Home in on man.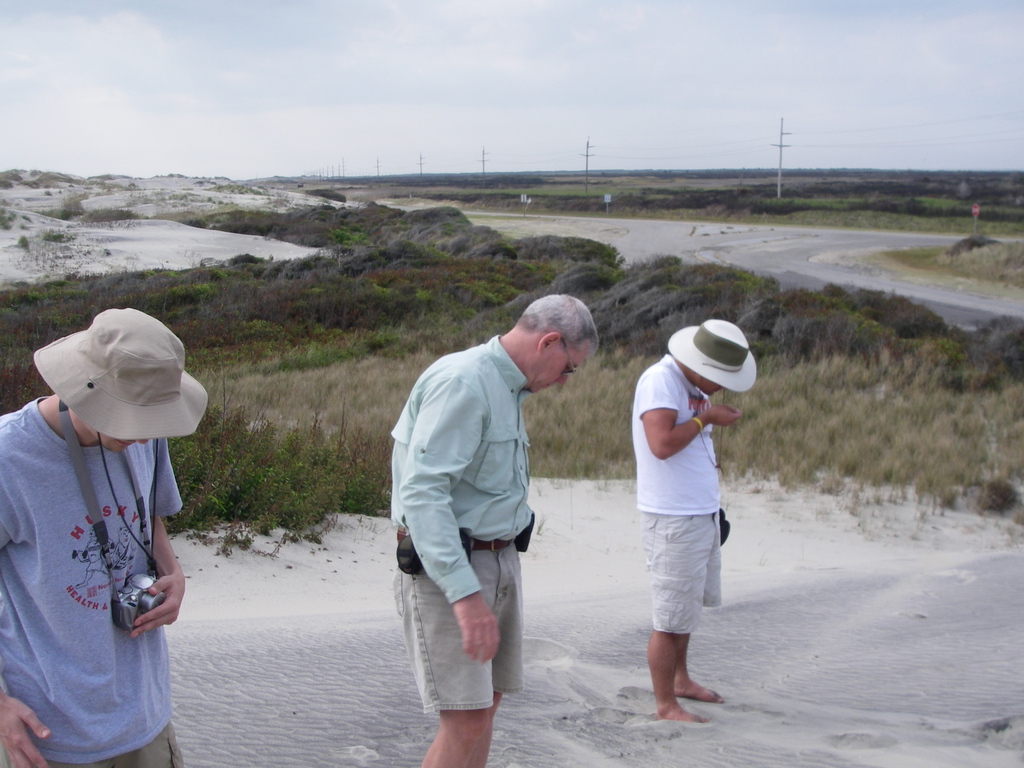
Homed in at box(386, 271, 592, 753).
